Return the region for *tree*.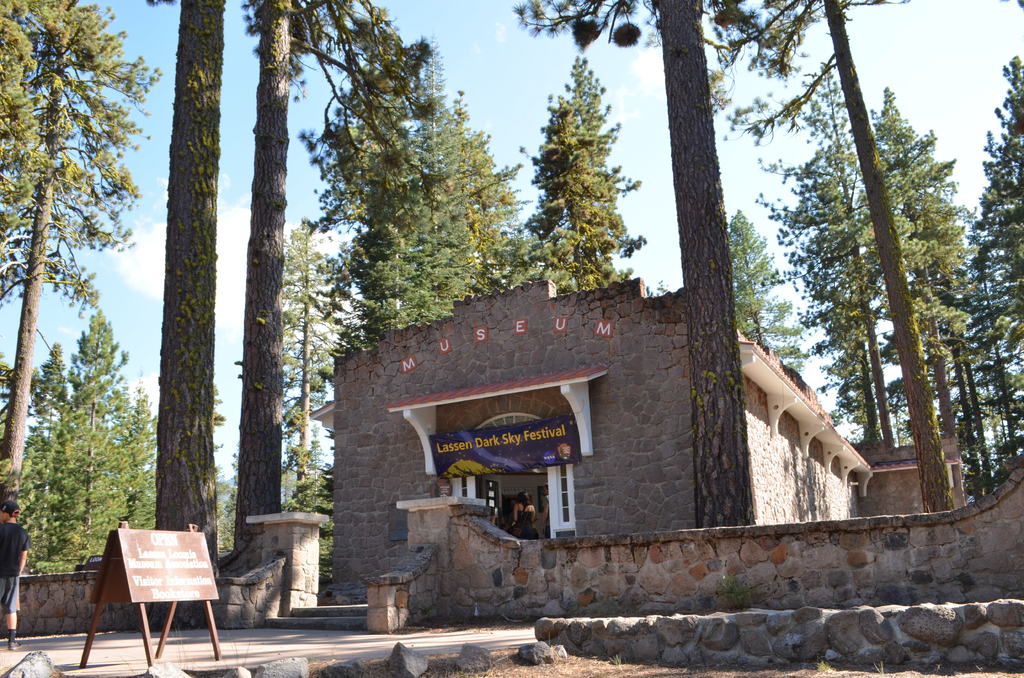
[518, 0, 791, 520].
